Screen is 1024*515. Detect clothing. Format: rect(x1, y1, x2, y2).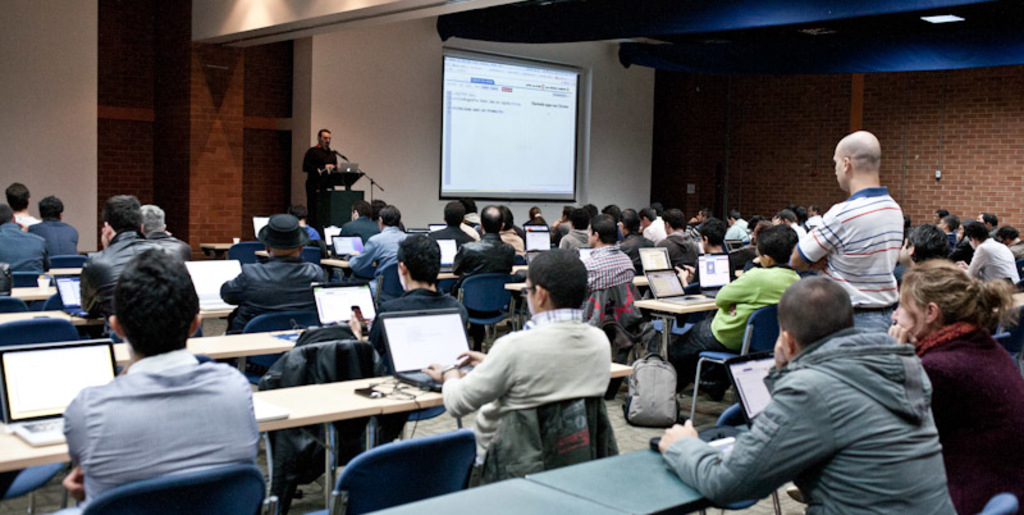
rect(576, 238, 634, 290).
